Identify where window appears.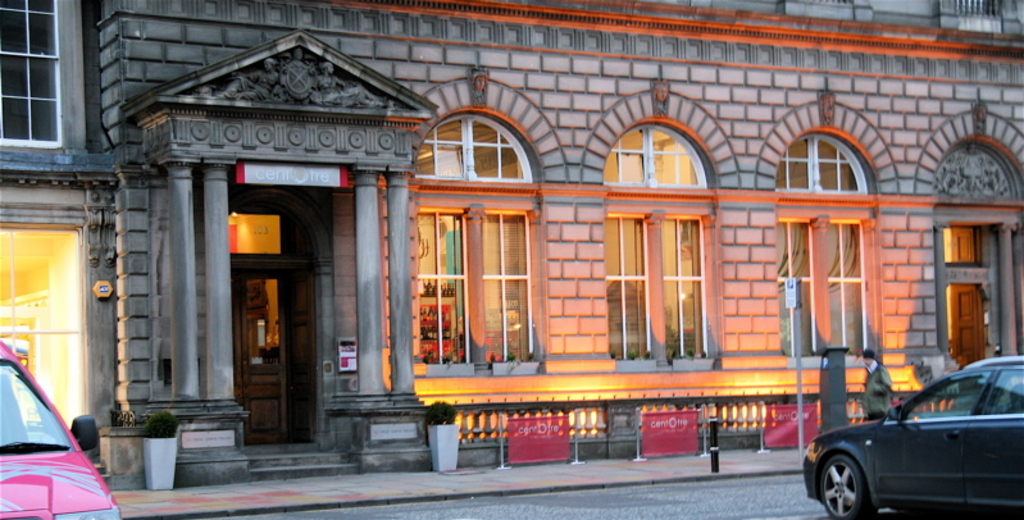
Appears at 0 0 88 152.
